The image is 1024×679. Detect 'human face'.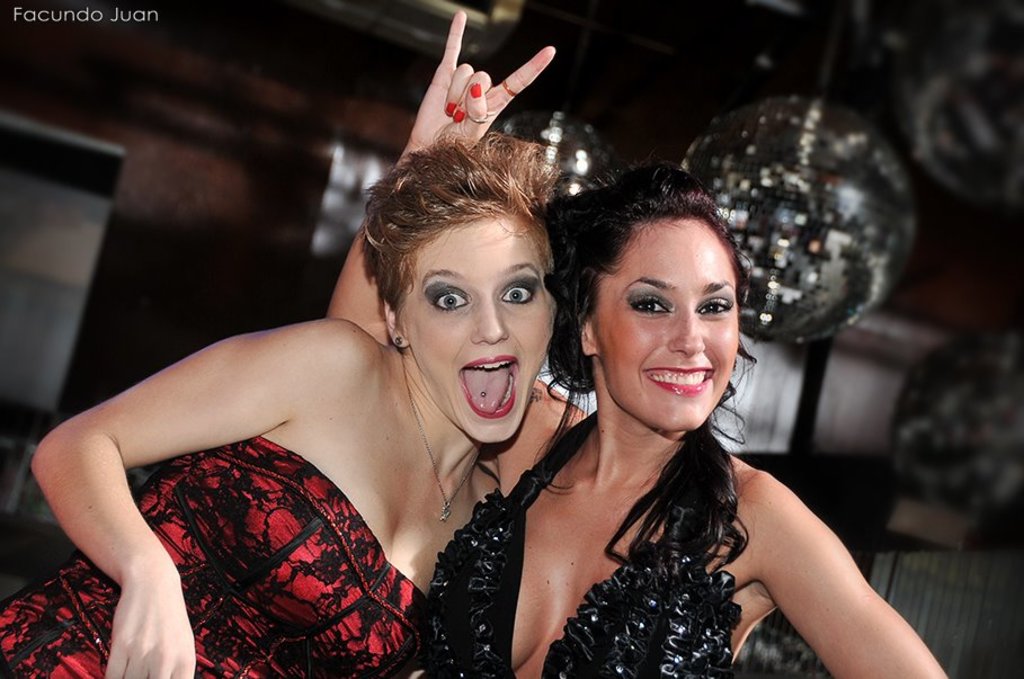
Detection: <bbox>597, 213, 754, 443</bbox>.
